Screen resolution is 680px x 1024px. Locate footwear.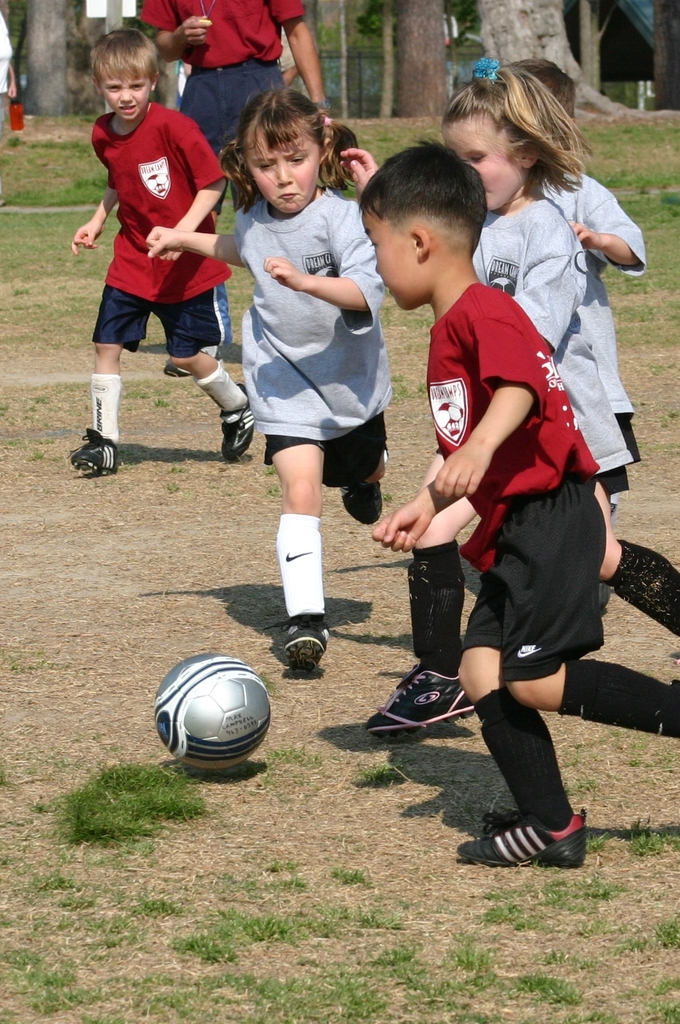
67, 430, 129, 474.
